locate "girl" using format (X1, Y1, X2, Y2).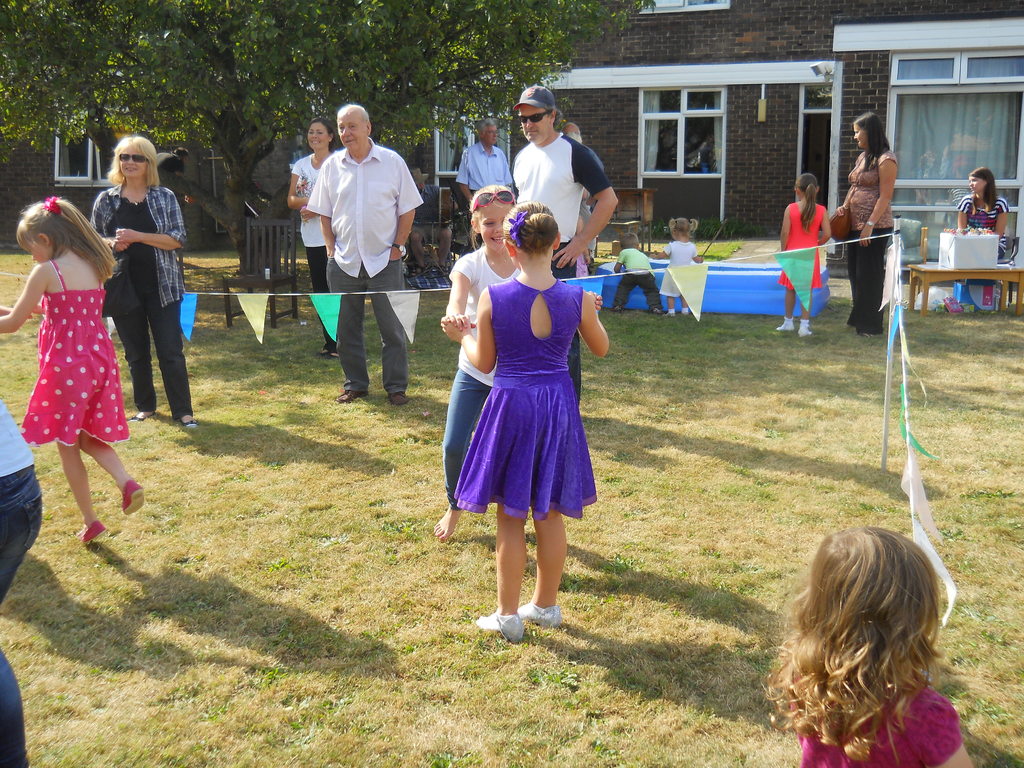
(835, 113, 898, 330).
